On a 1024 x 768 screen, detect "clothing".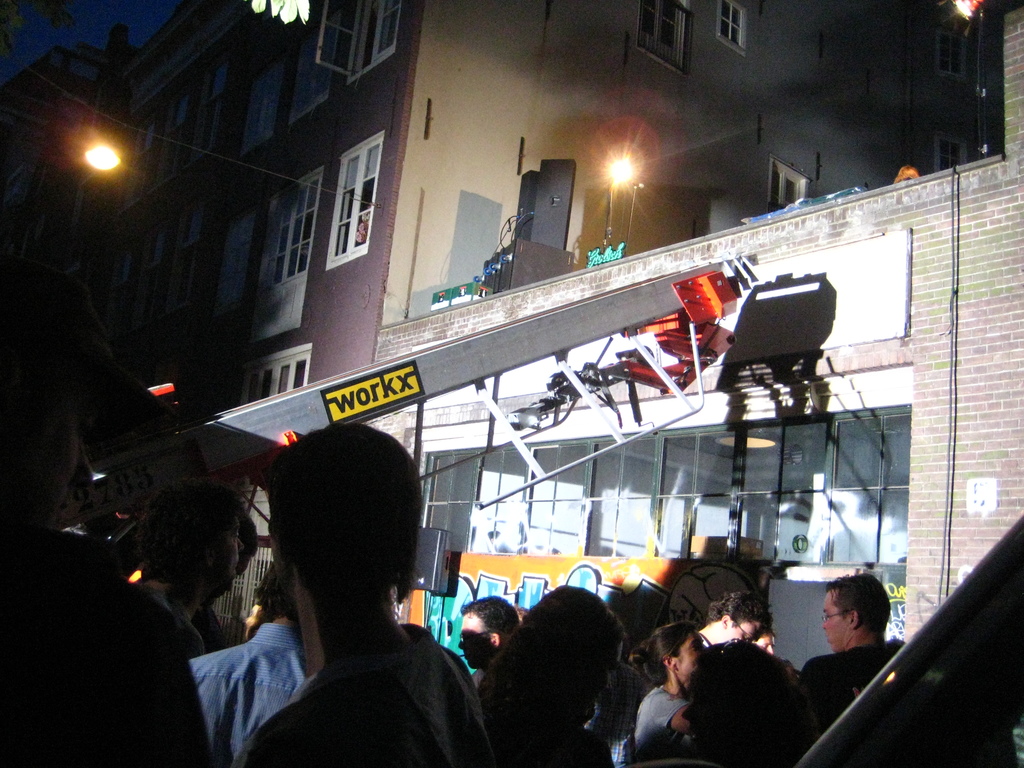
Rect(468, 669, 619, 767).
